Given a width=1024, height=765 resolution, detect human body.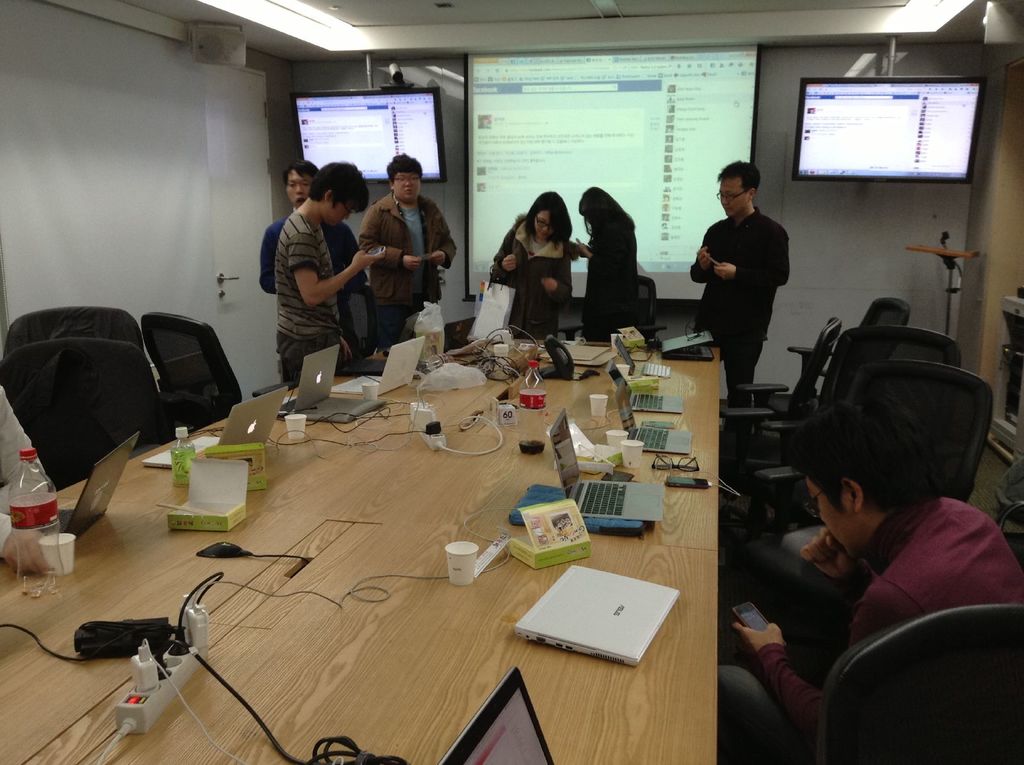
493 195 578 338.
